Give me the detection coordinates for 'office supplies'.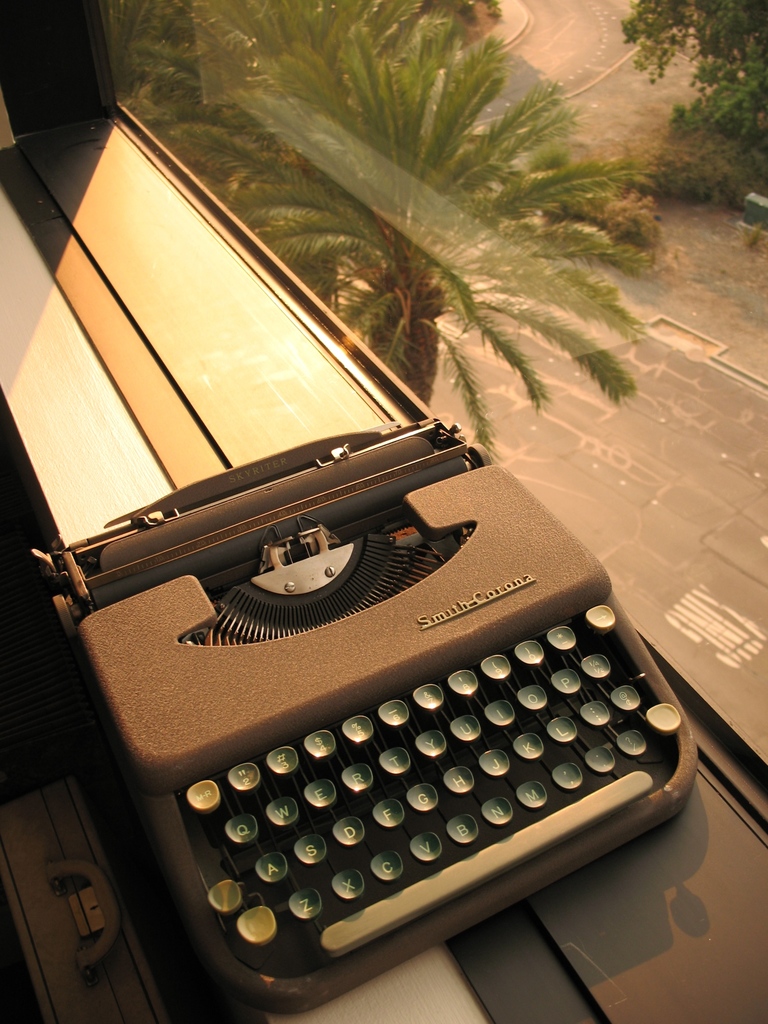
<region>46, 321, 684, 1020</region>.
